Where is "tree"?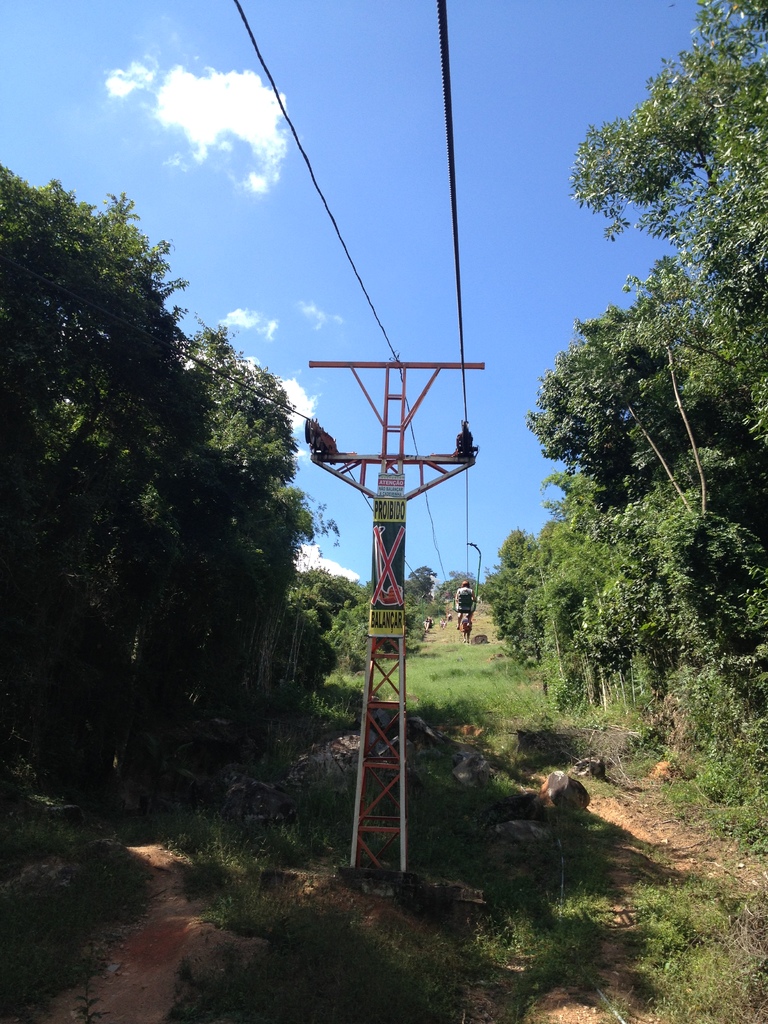
204 454 328 707.
